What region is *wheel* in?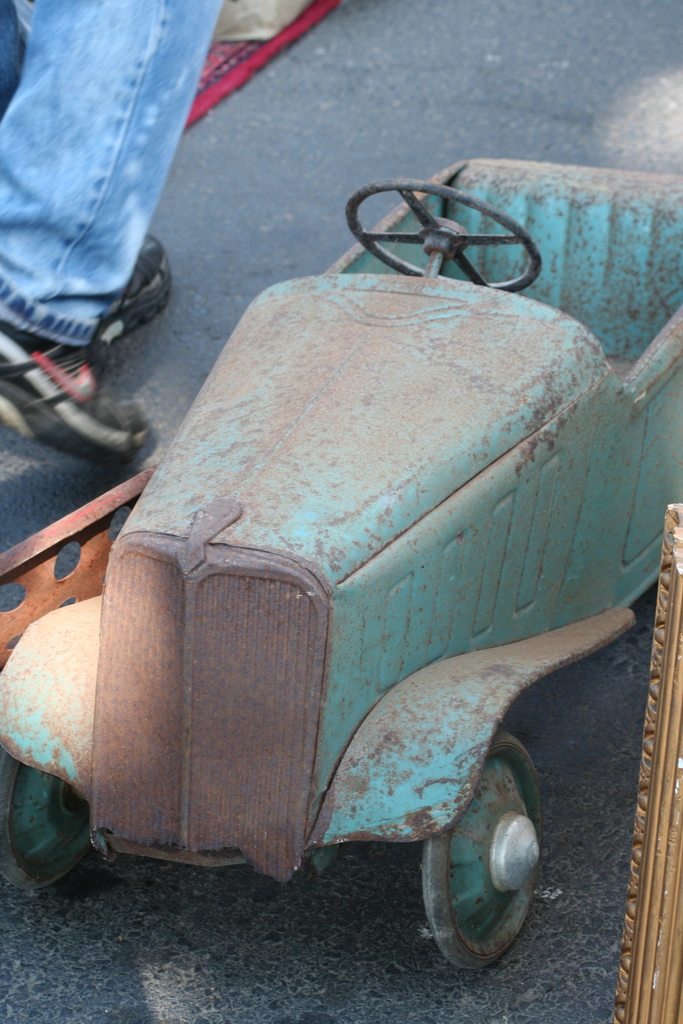
<box>404,750,542,972</box>.
